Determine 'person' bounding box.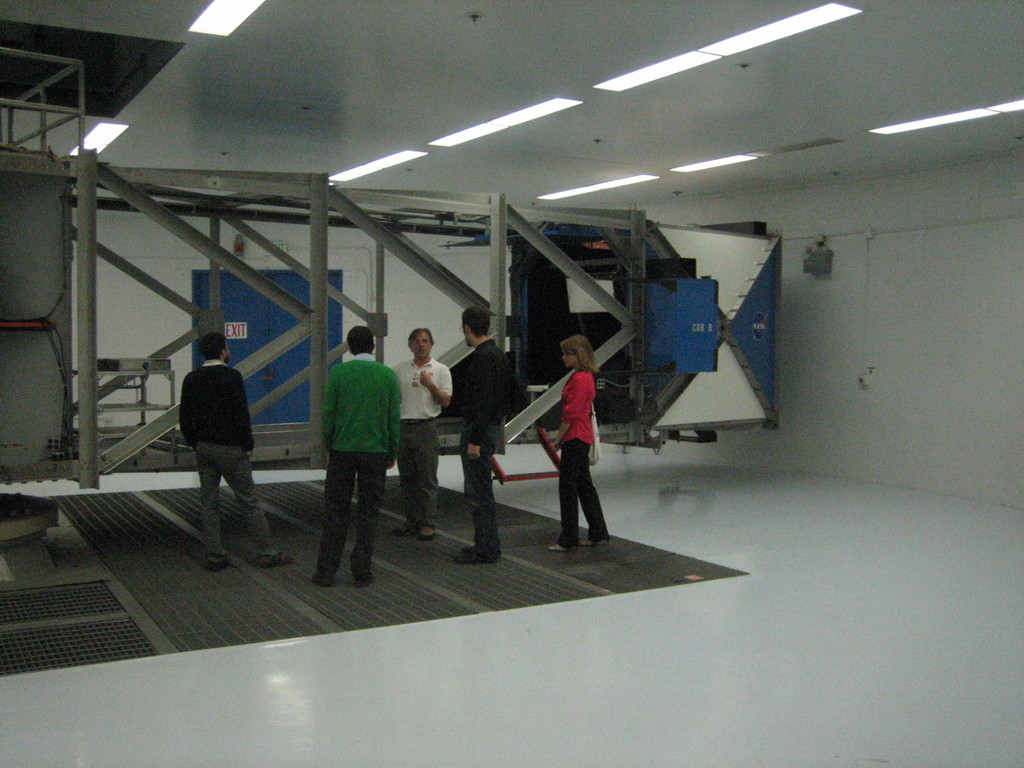
Determined: (left=384, top=331, right=452, bottom=528).
